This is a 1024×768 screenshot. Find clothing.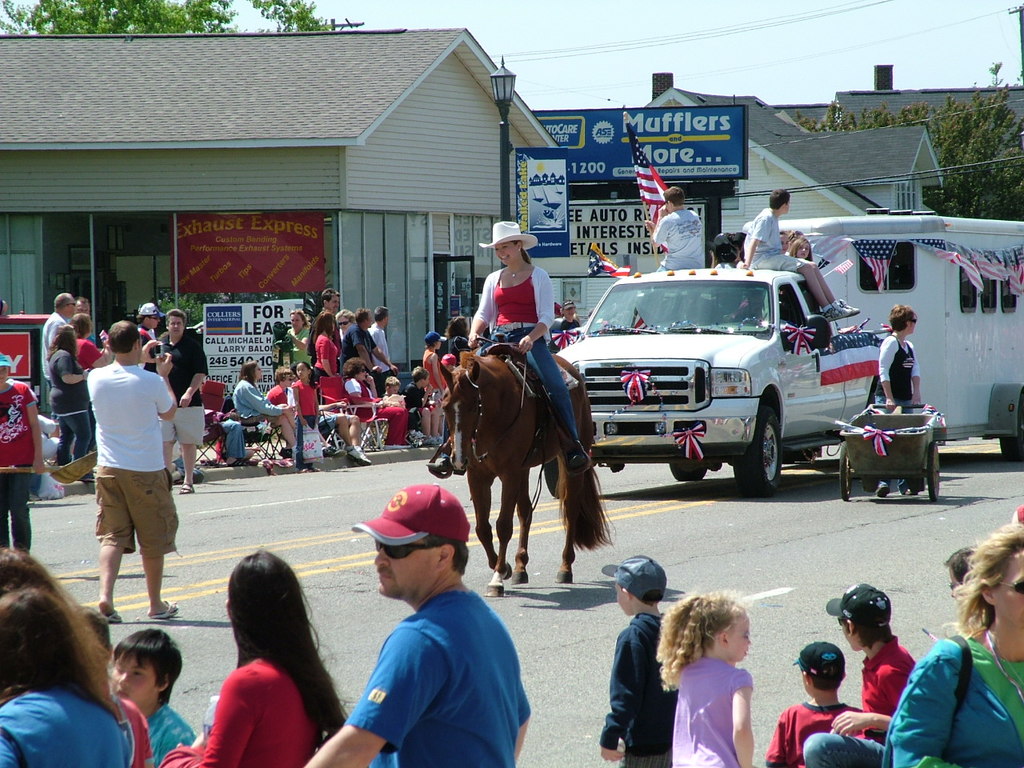
Bounding box: left=0, top=677, right=126, bottom=767.
